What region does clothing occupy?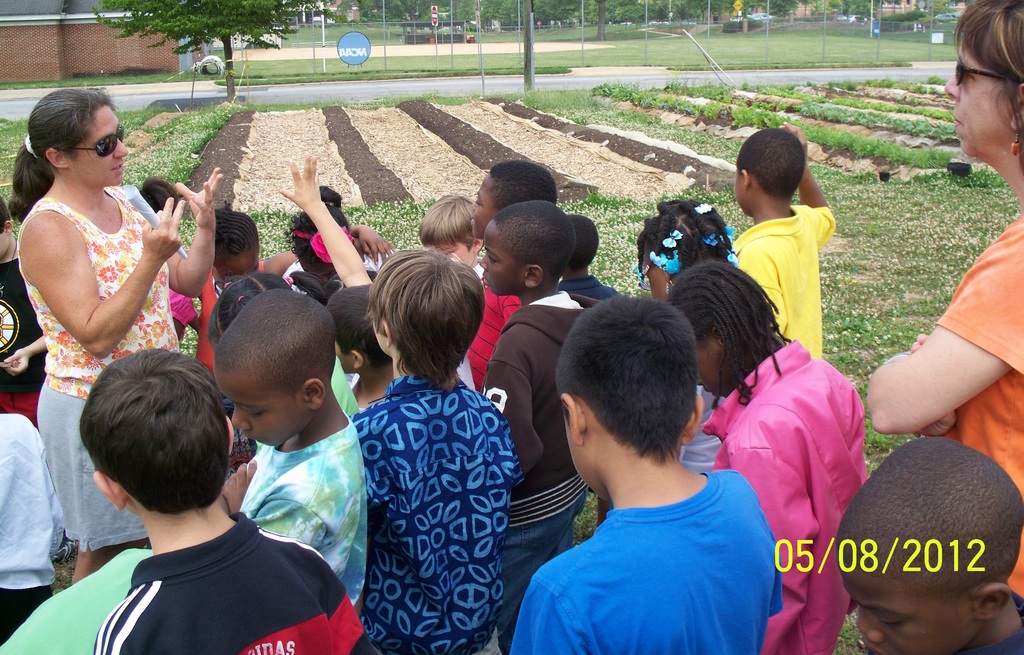
region(276, 214, 386, 295).
